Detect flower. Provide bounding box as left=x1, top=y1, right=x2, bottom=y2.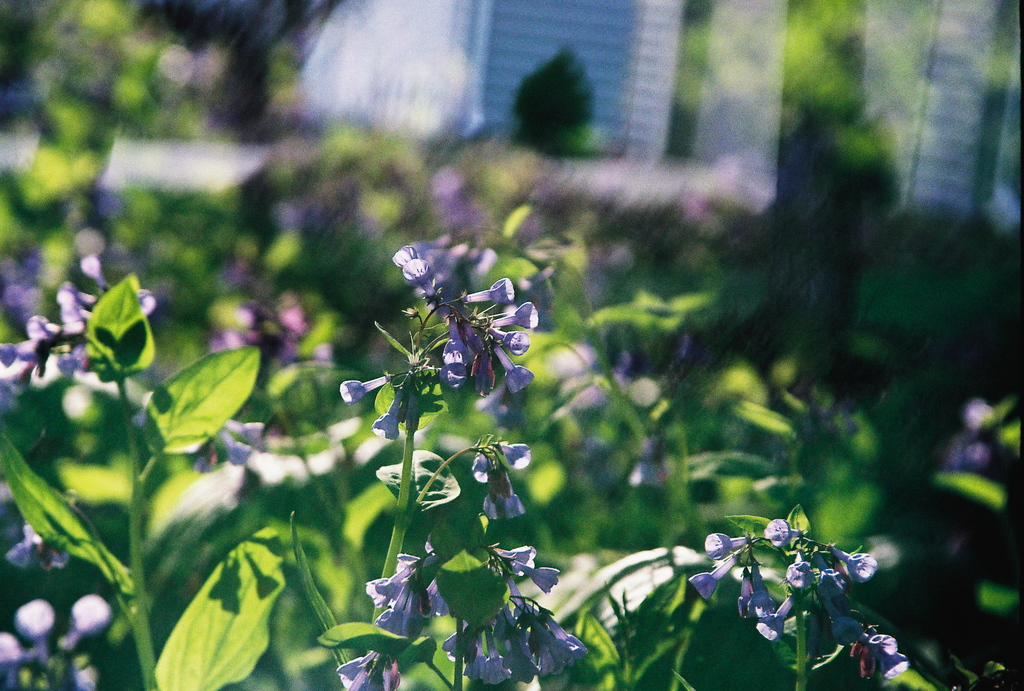
left=504, top=603, right=541, bottom=679.
